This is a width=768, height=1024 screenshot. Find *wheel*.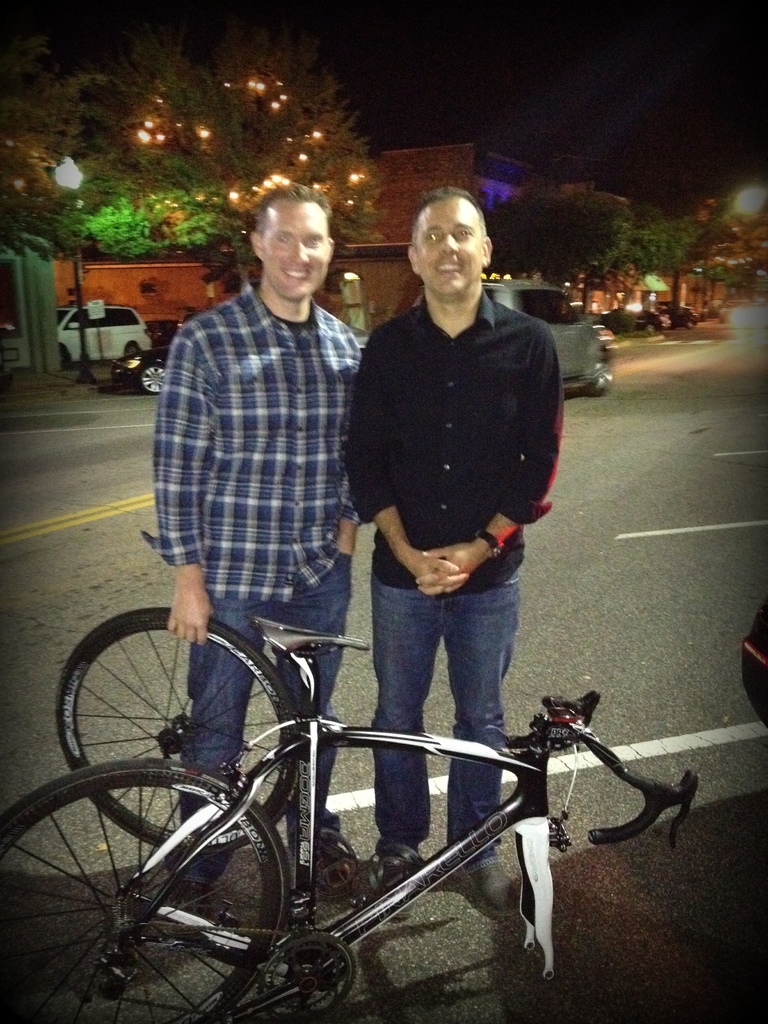
Bounding box: select_region(52, 608, 300, 855).
